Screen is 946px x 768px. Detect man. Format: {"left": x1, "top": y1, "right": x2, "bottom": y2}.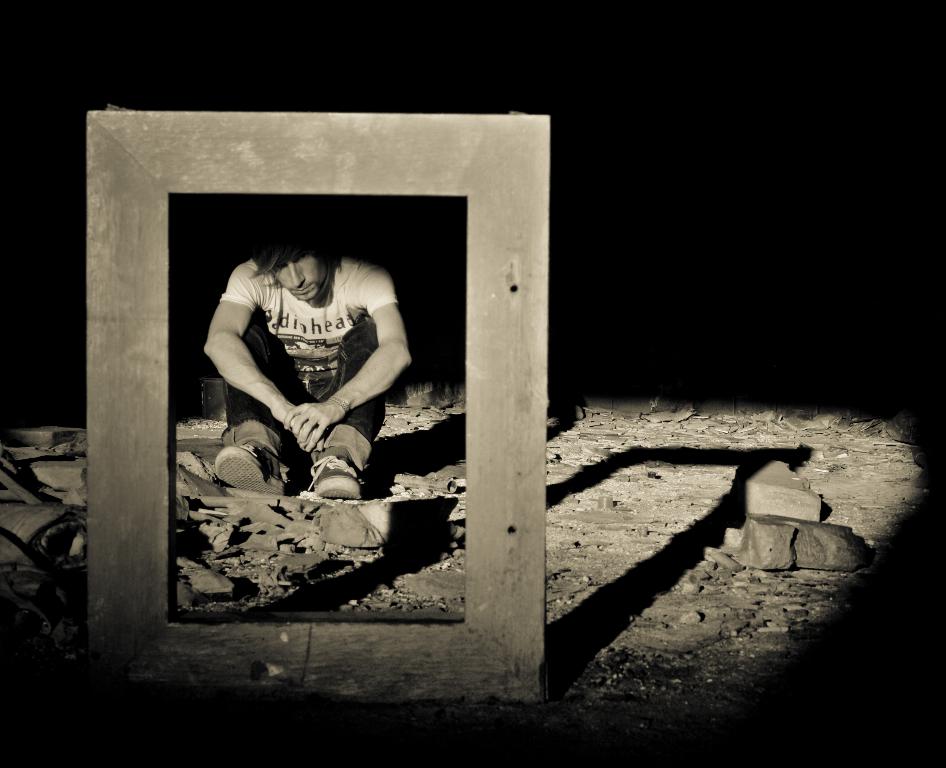
{"left": 175, "top": 214, "right": 449, "bottom": 529}.
